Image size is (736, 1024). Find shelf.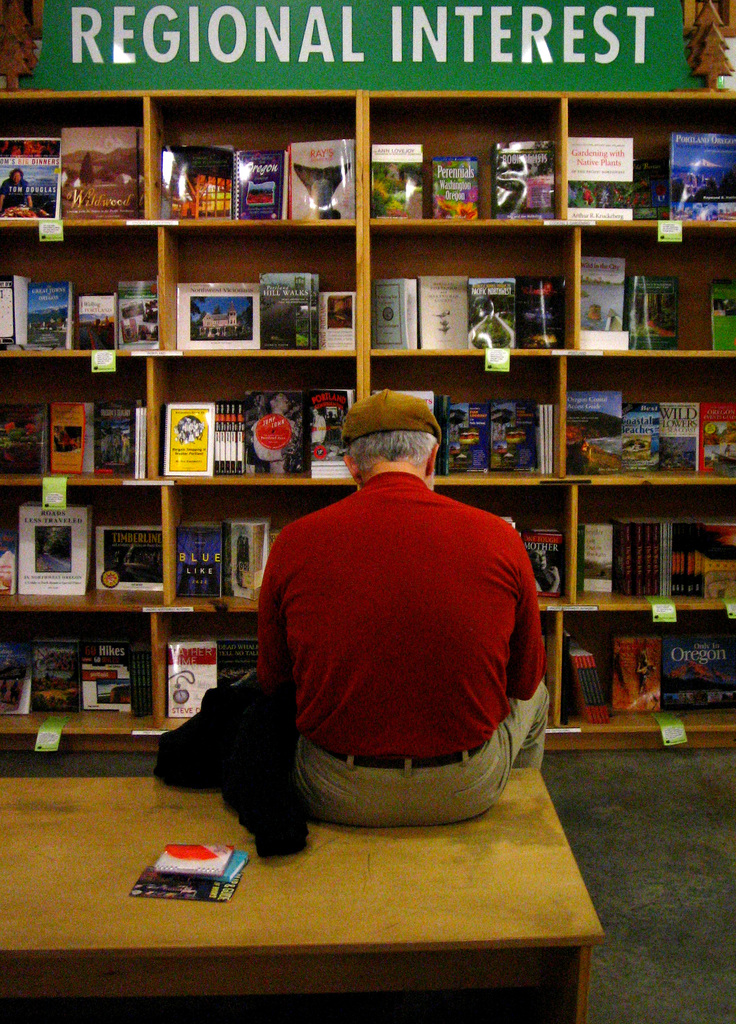
650:356:735:481.
